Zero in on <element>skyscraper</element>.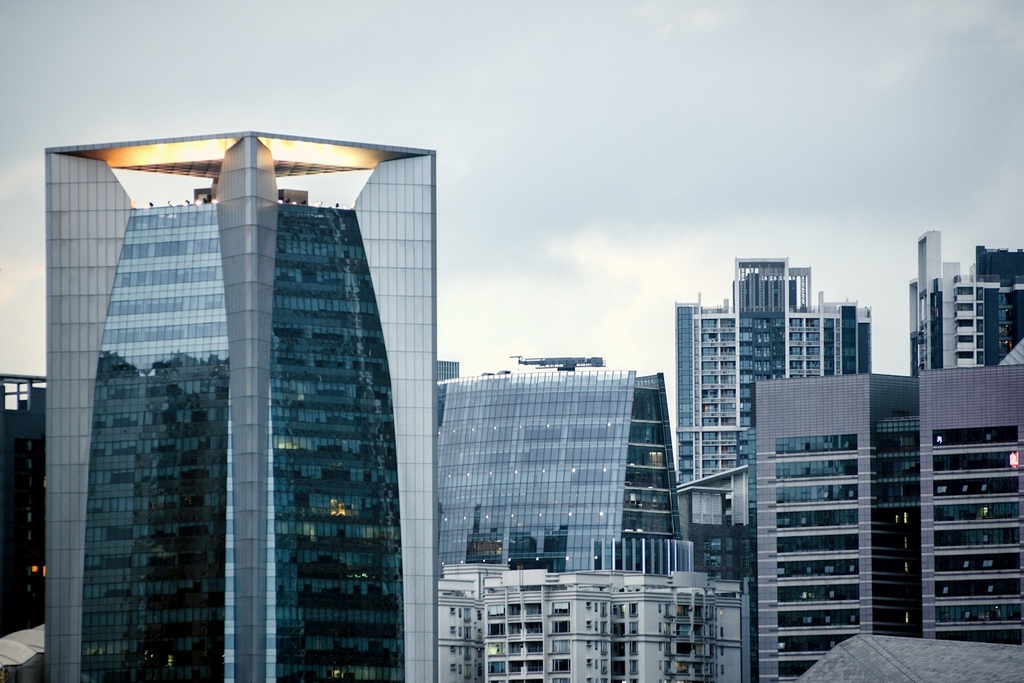
Zeroed in: 28,138,427,663.
